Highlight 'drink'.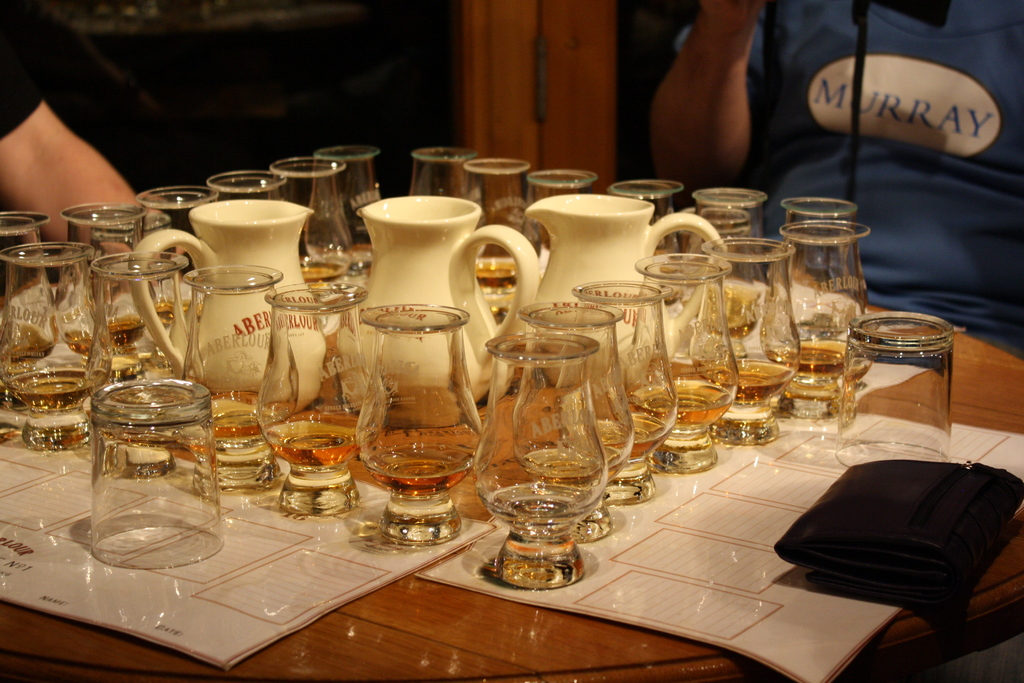
Highlighted region: detection(0, 342, 54, 370).
